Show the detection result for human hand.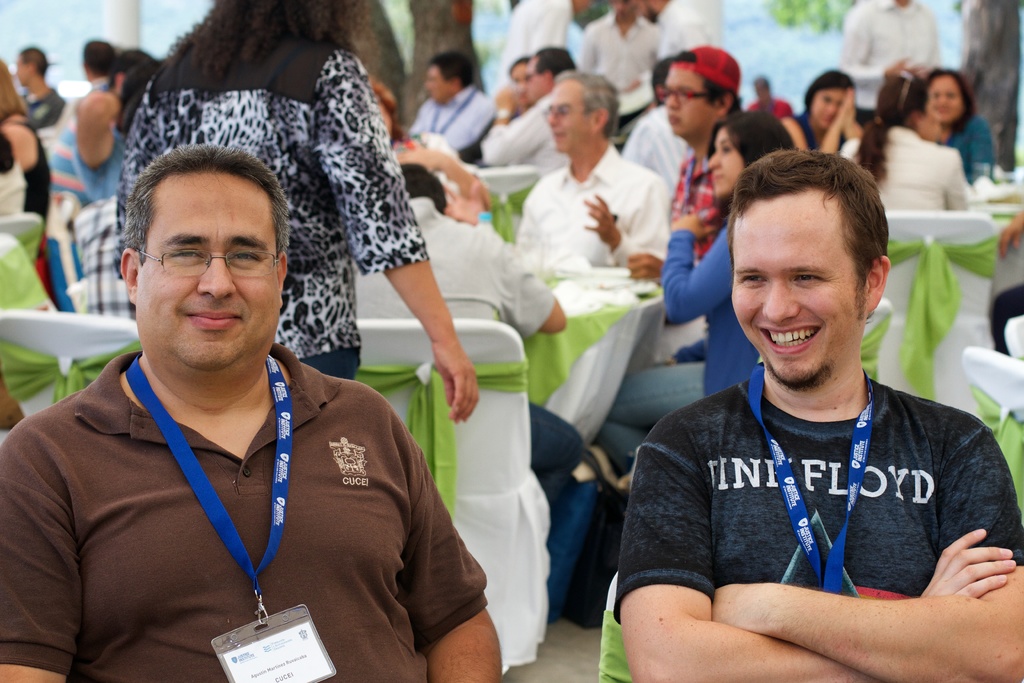
box(397, 149, 441, 171).
